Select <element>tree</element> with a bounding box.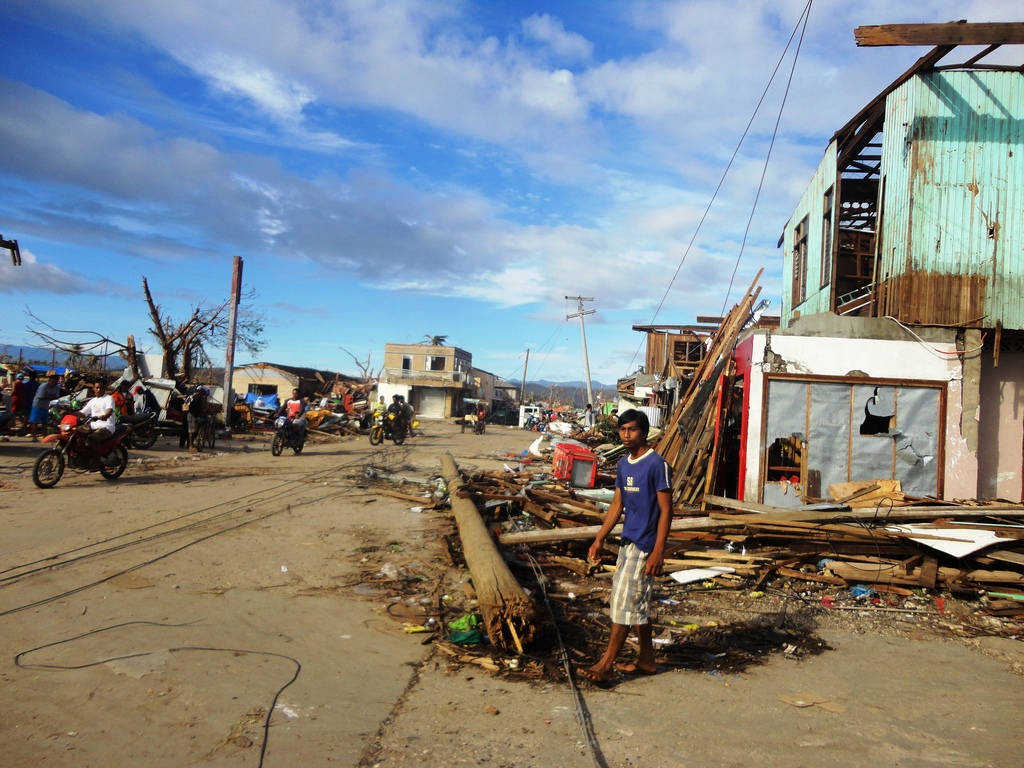
[0,255,273,433].
